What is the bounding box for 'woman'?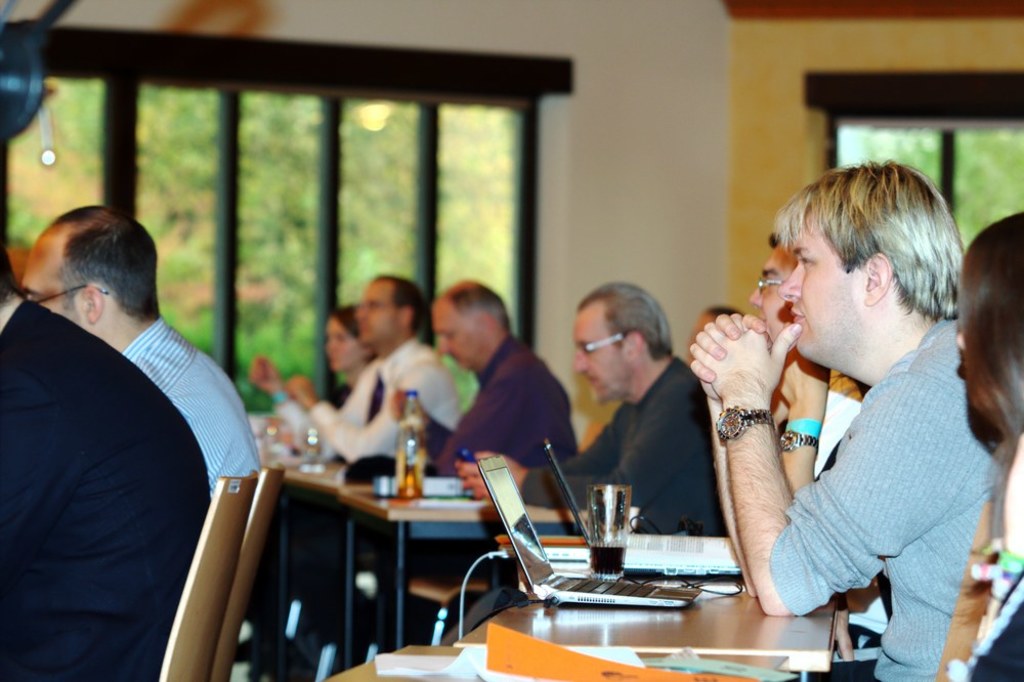
select_region(946, 190, 1023, 680).
